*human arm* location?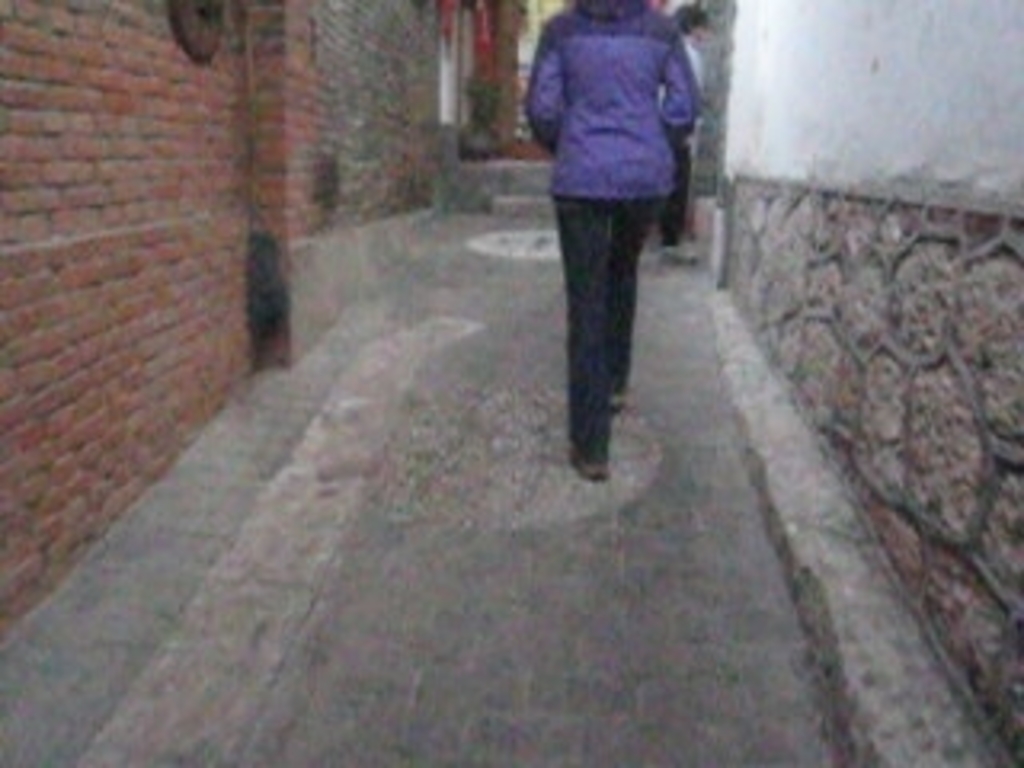
select_region(525, 19, 570, 150)
